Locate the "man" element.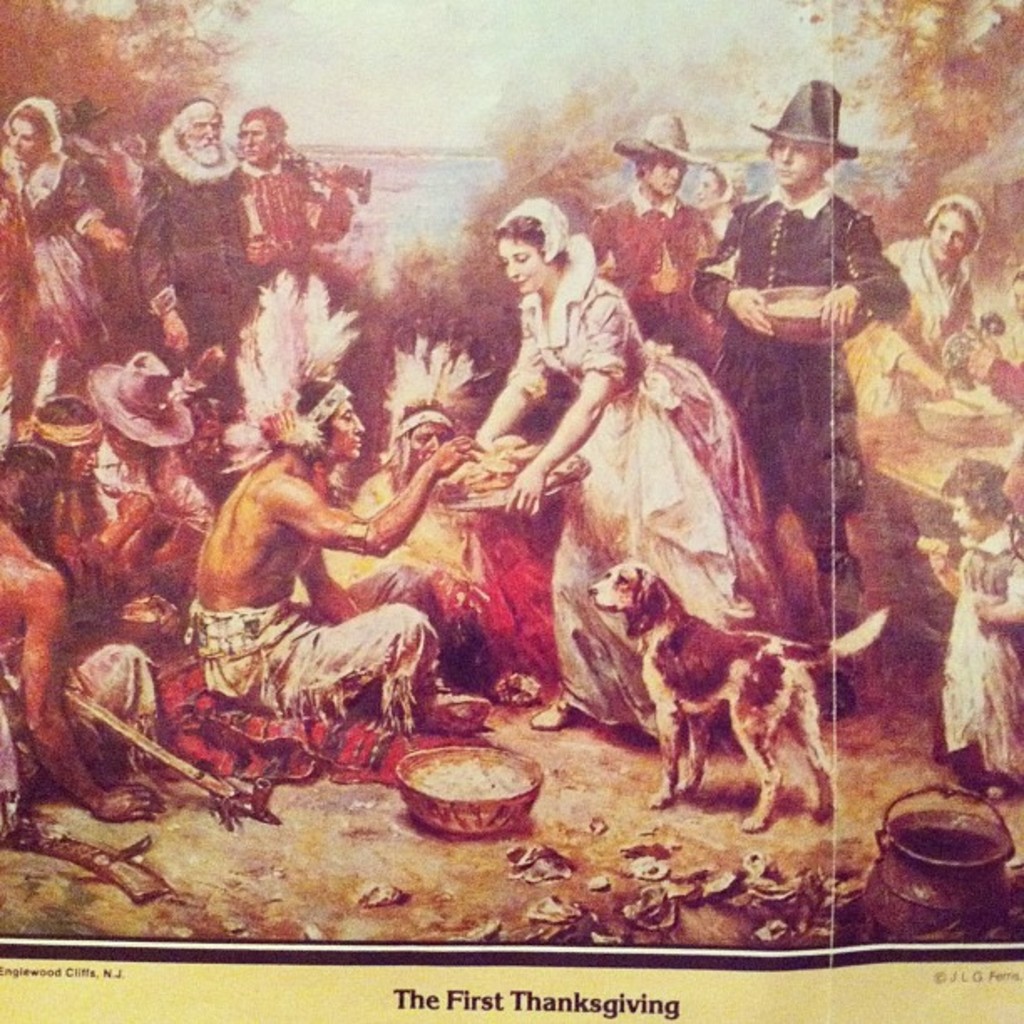
Element bbox: (581,110,728,368).
